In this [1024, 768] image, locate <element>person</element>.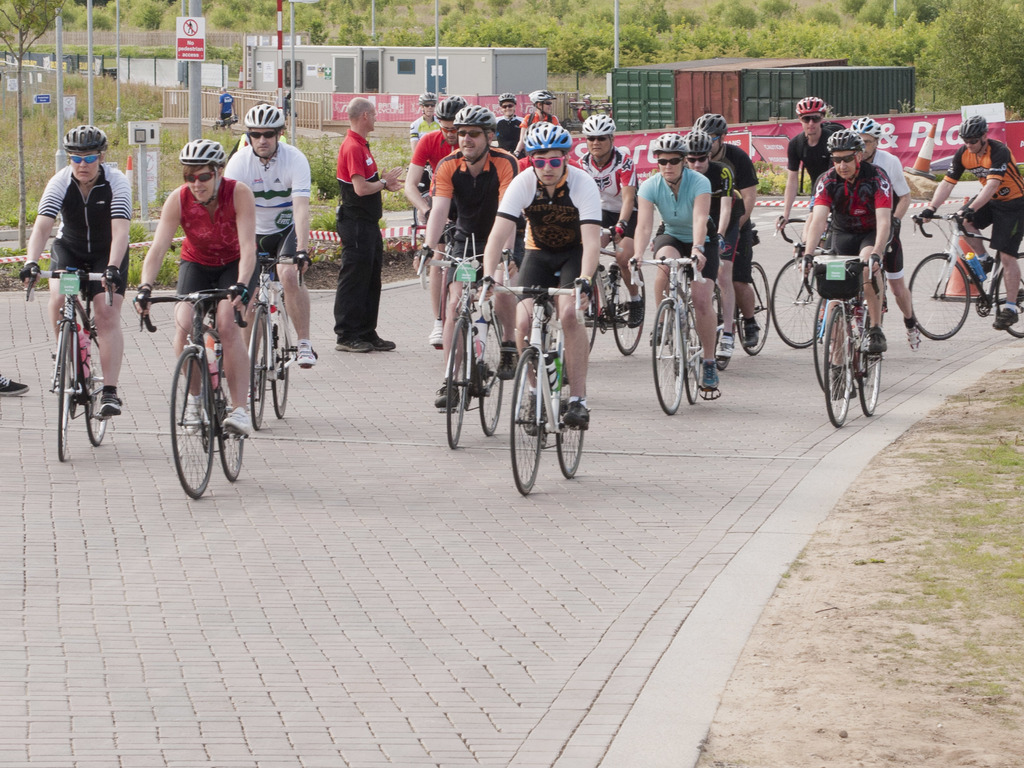
Bounding box: bbox(914, 113, 1023, 333).
